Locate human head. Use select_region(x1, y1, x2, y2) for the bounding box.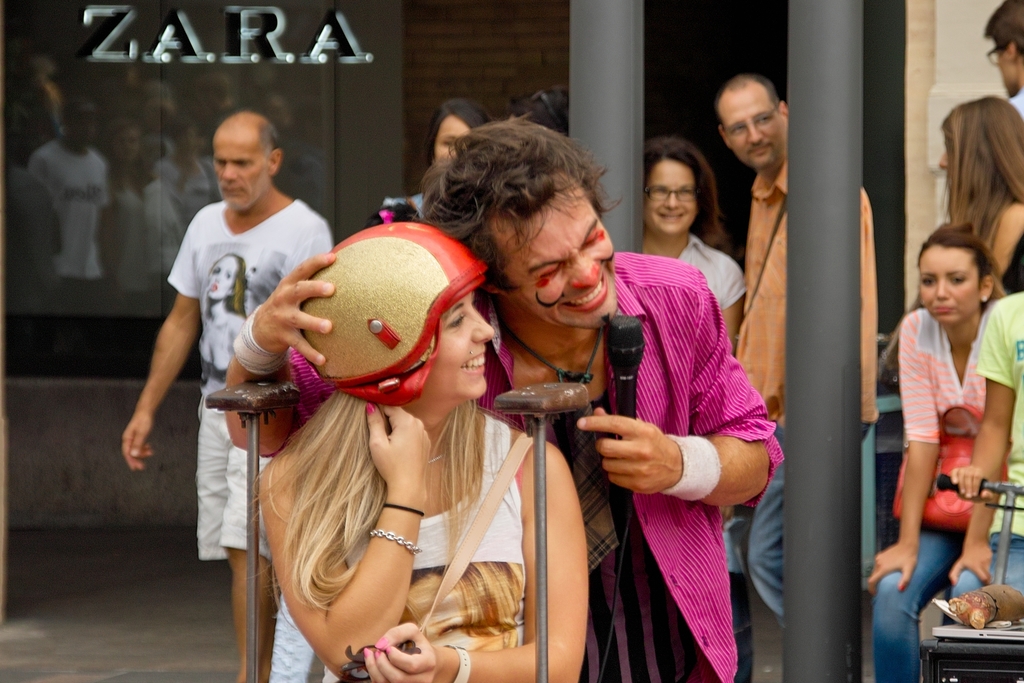
select_region(707, 51, 790, 176).
